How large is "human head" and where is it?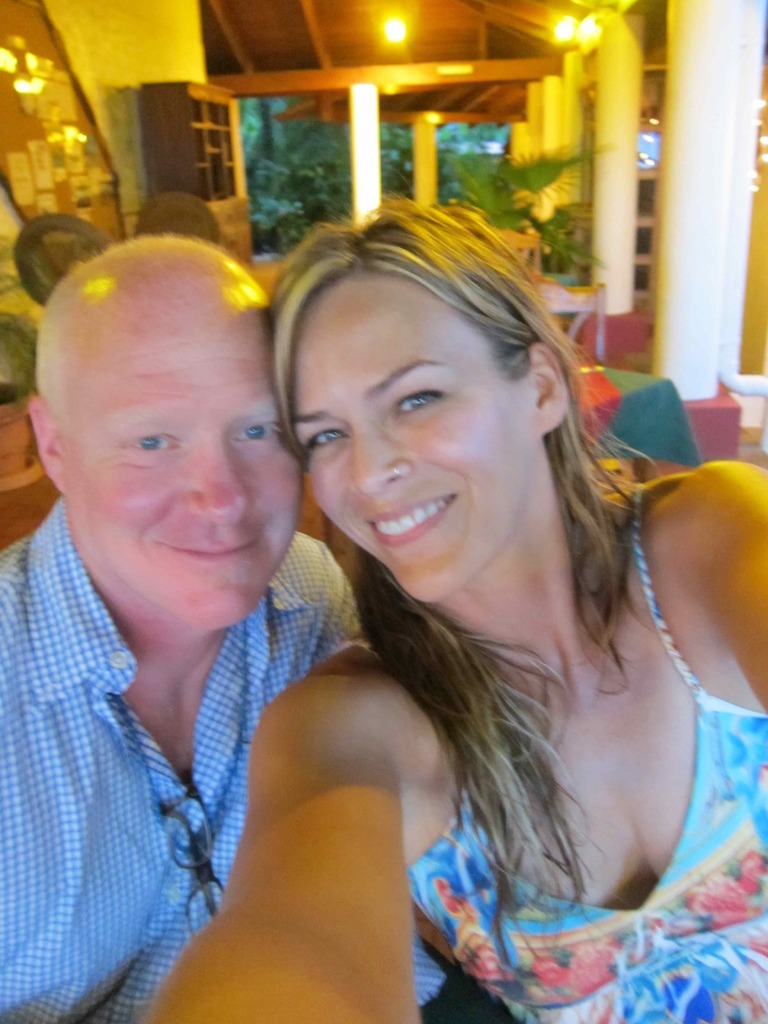
Bounding box: (269,198,577,602).
